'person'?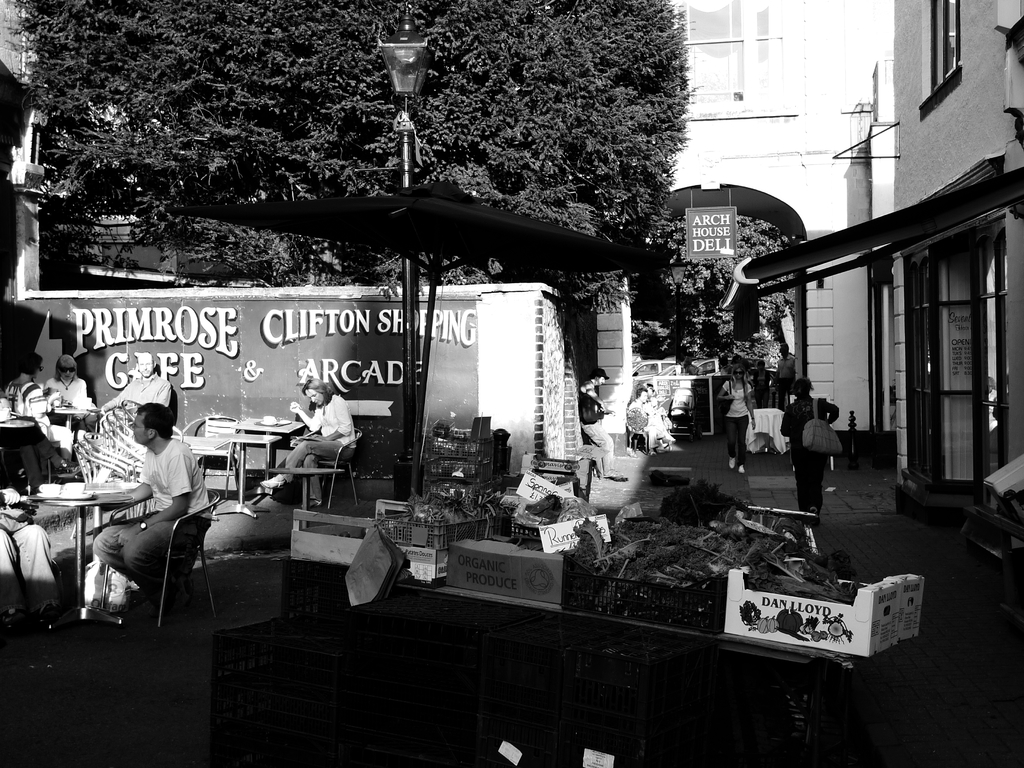
box(44, 356, 90, 410)
